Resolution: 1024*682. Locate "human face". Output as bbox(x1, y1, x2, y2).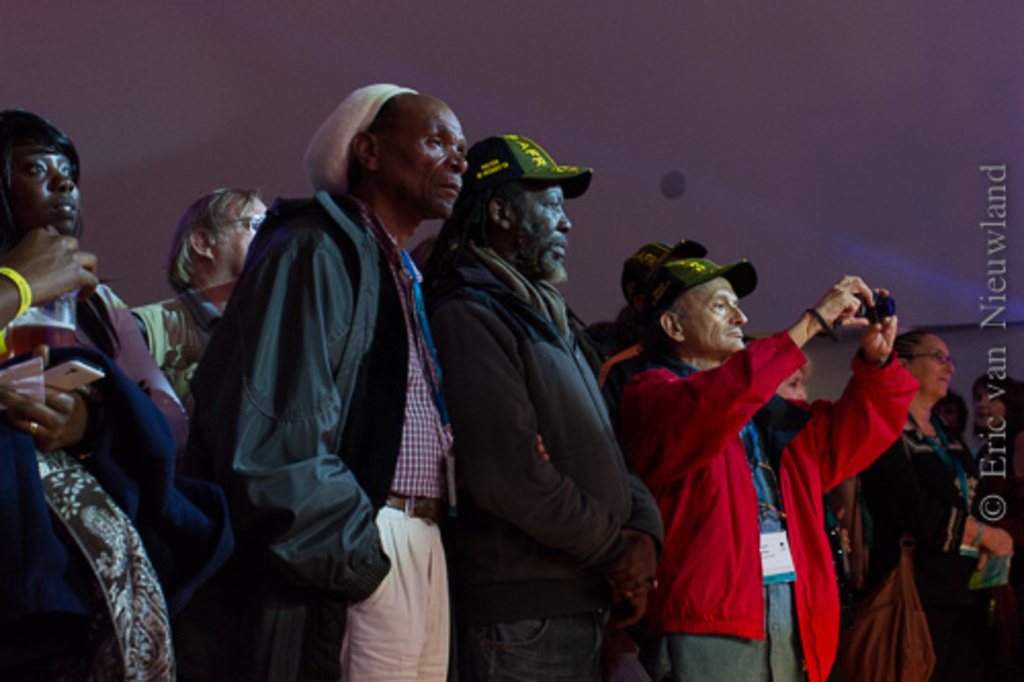
bbox(383, 102, 471, 221).
